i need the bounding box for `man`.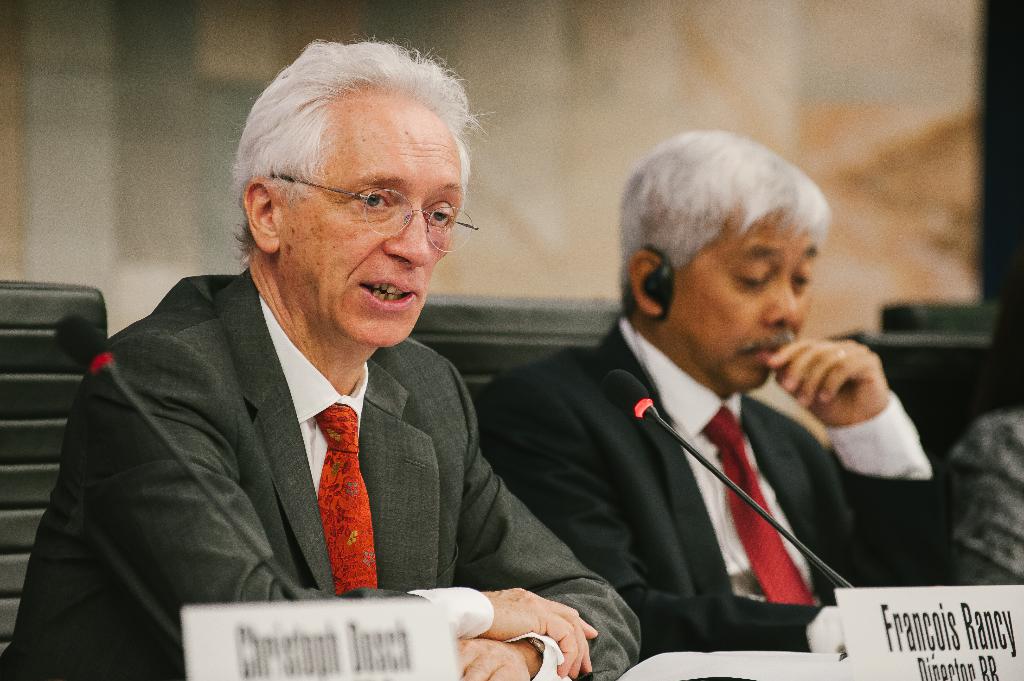
Here it is: {"left": 476, "top": 127, "right": 960, "bottom": 661}.
